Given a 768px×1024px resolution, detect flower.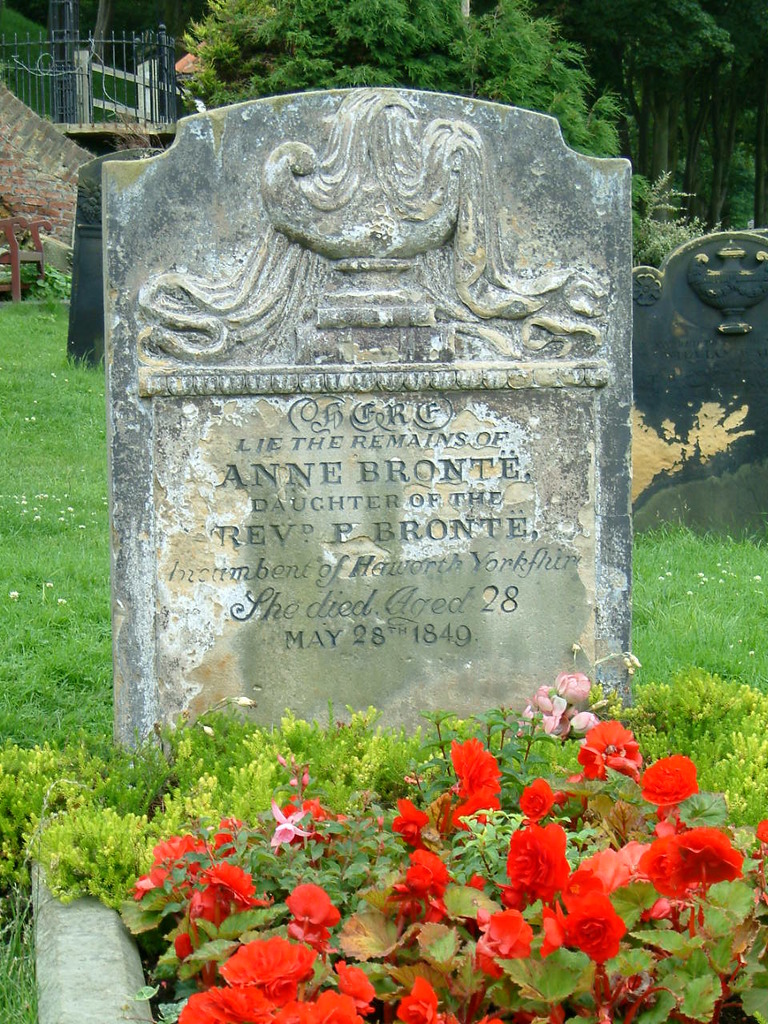
<bbox>392, 845, 446, 927</bbox>.
